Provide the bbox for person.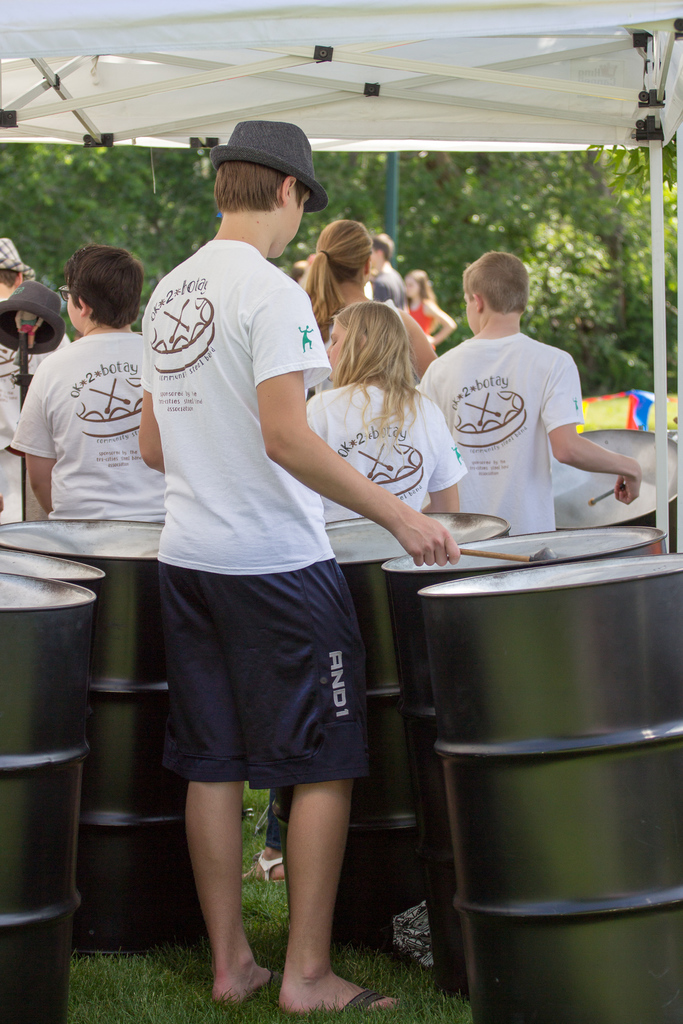
bbox=(139, 116, 463, 1011).
